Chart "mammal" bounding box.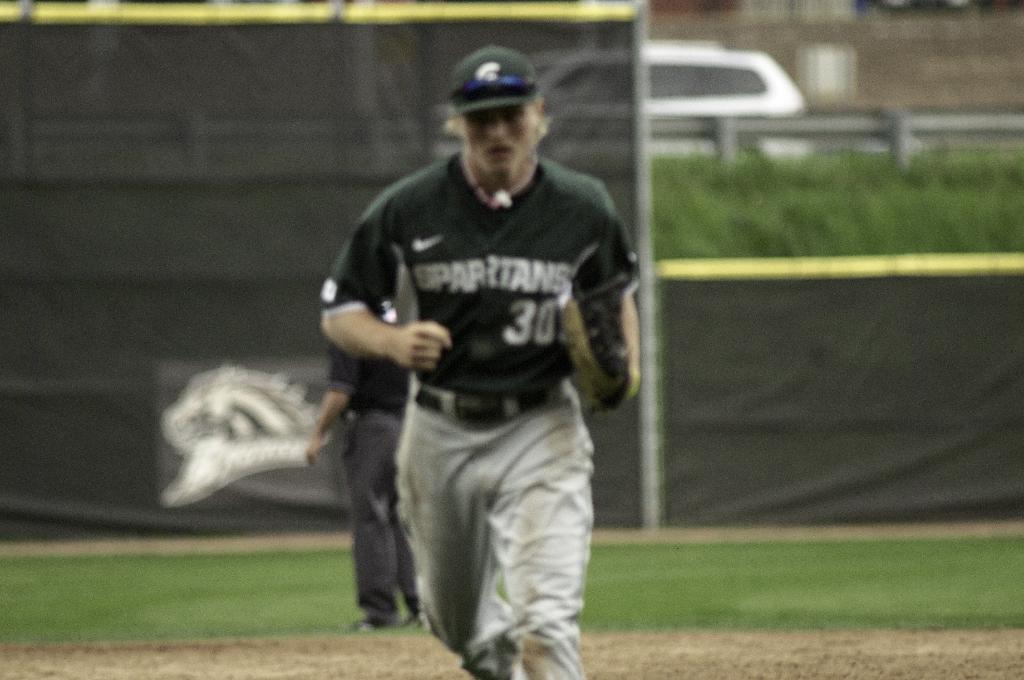
Charted: BBox(257, 77, 669, 656).
